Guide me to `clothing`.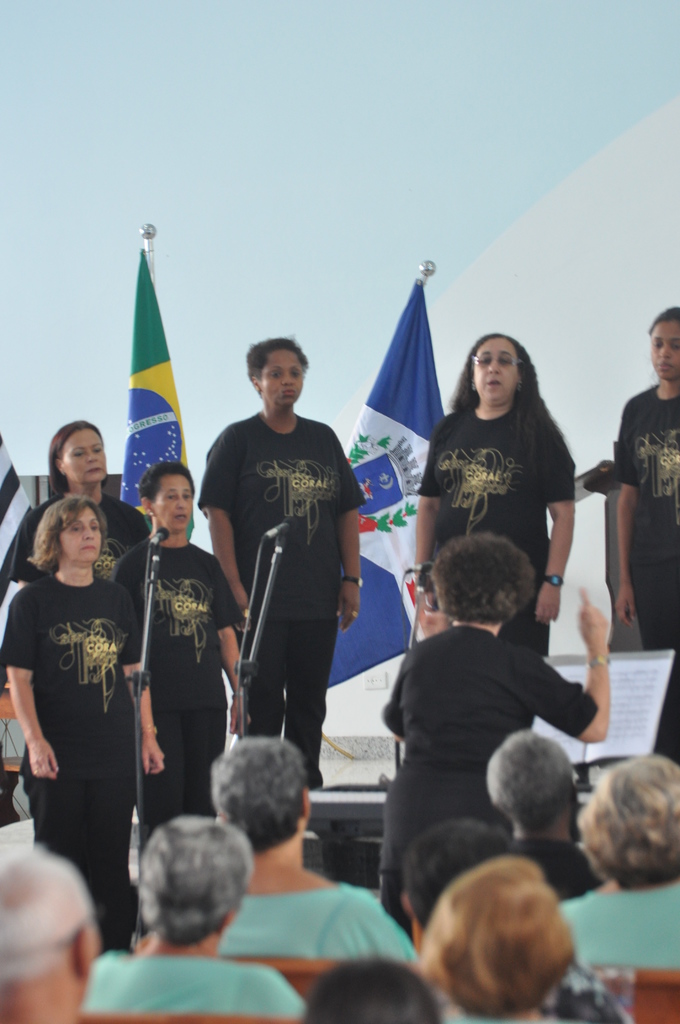
Guidance: 613, 381, 679, 762.
